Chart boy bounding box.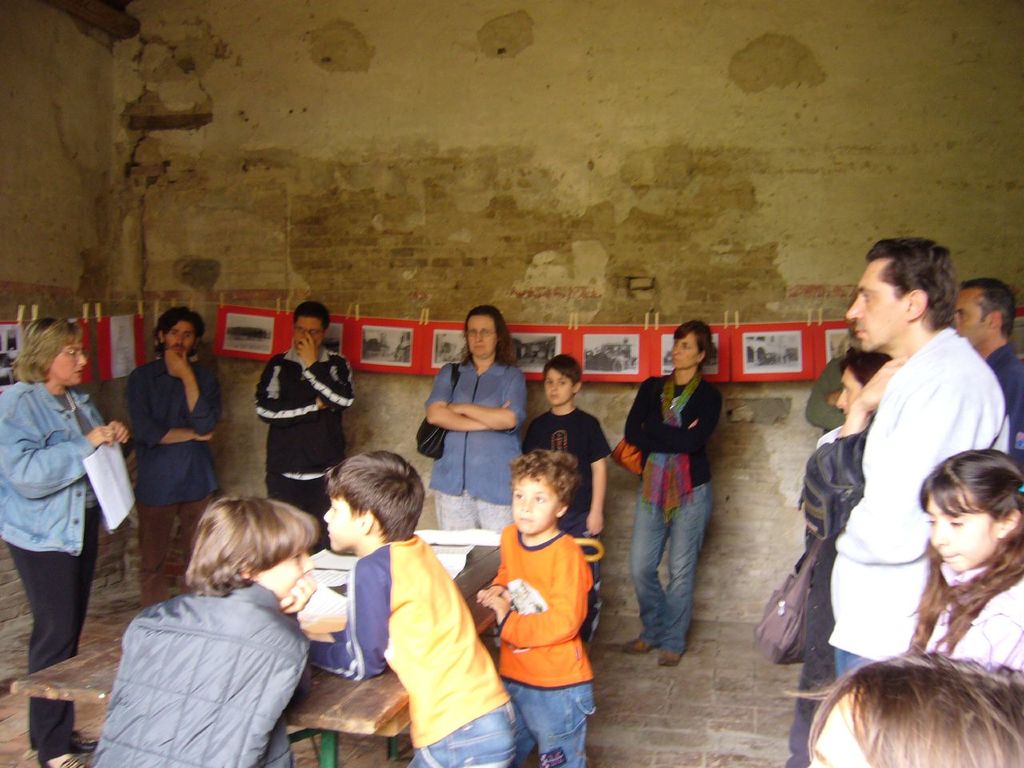
Charted: pyautogui.locateOnScreen(87, 495, 321, 767).
